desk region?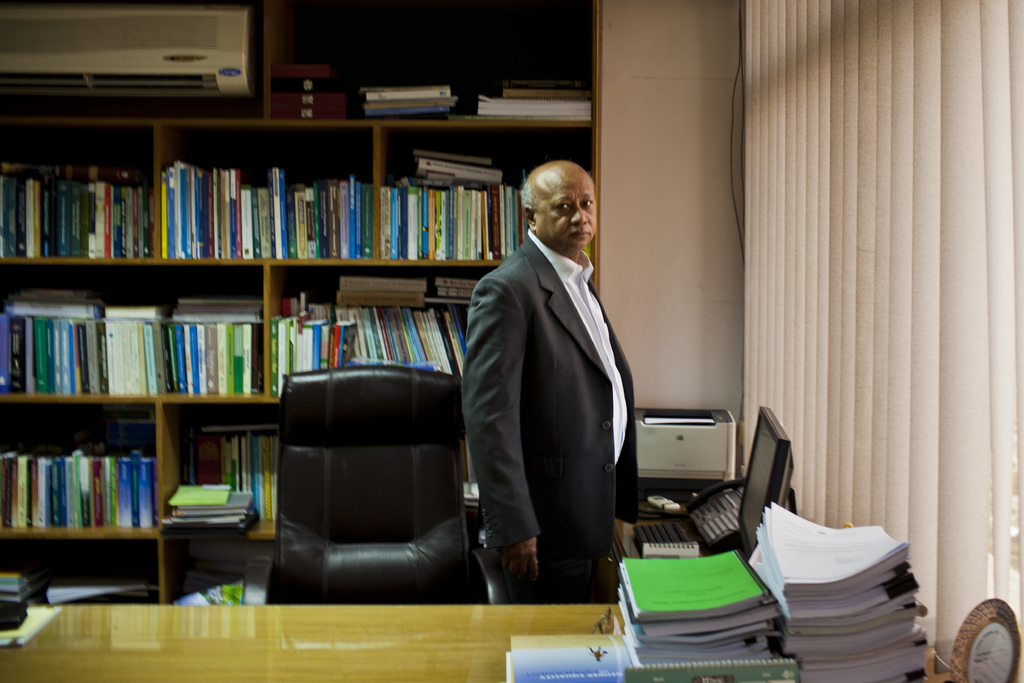
locate(4, 605, 612, 678)
